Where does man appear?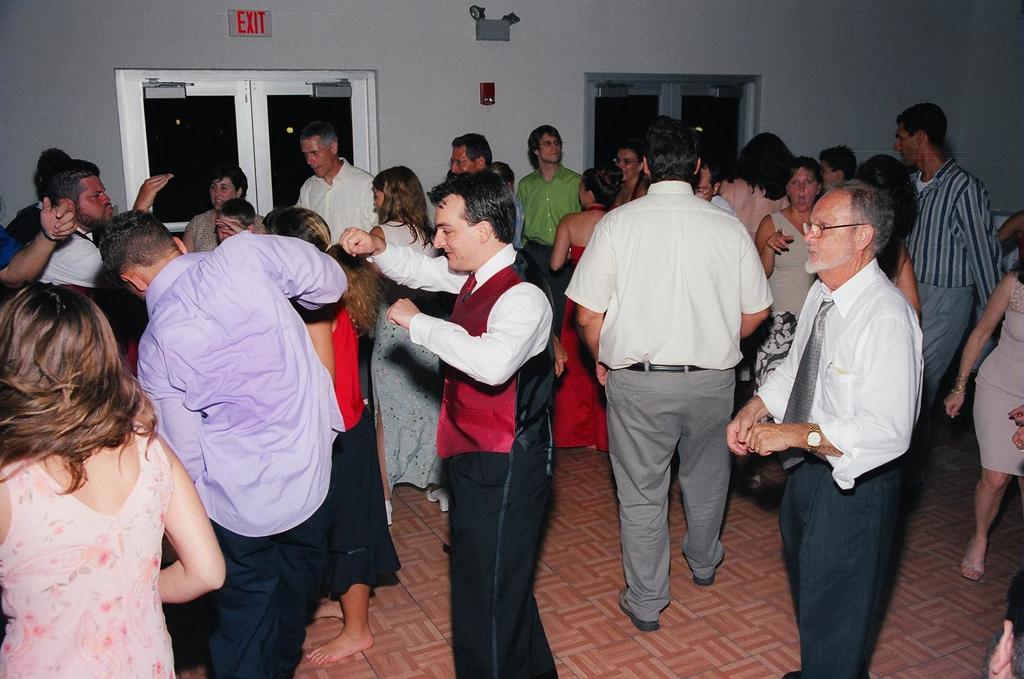
Appears at [36, 158, 175, 296].
